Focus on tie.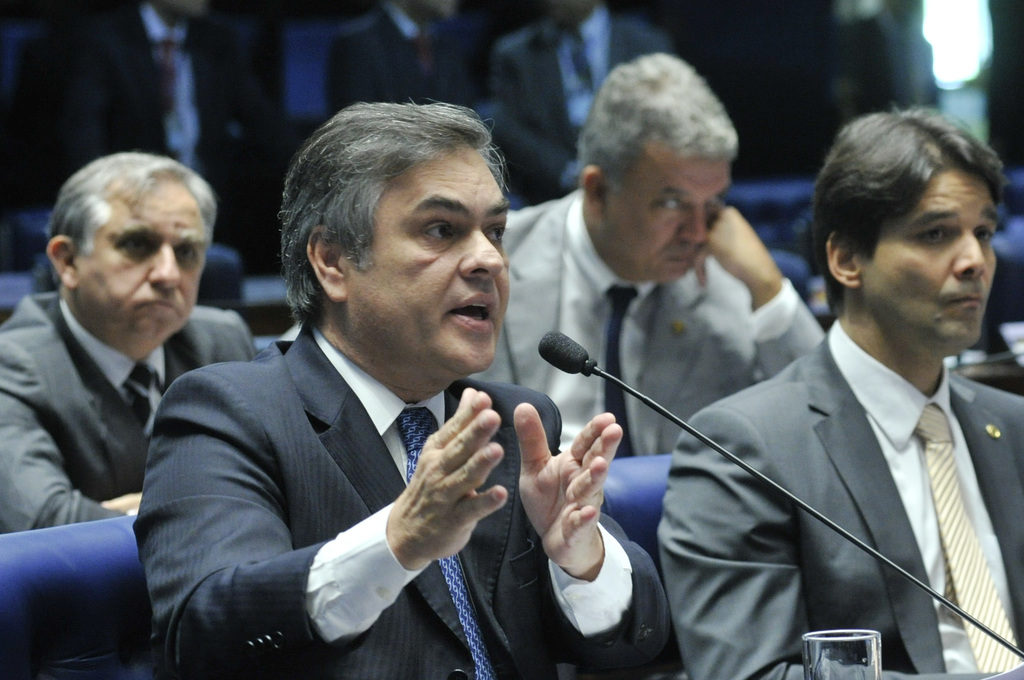
Focused at select_region(916, 403, 1021, 671).
